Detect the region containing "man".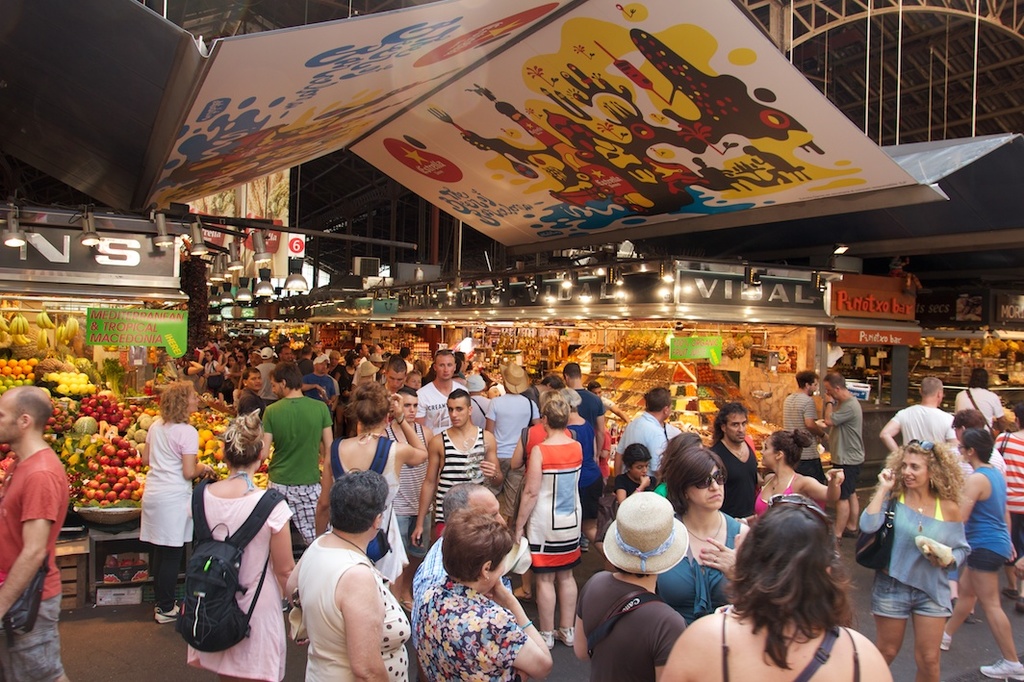
locate(0, 399, 77, 644).
